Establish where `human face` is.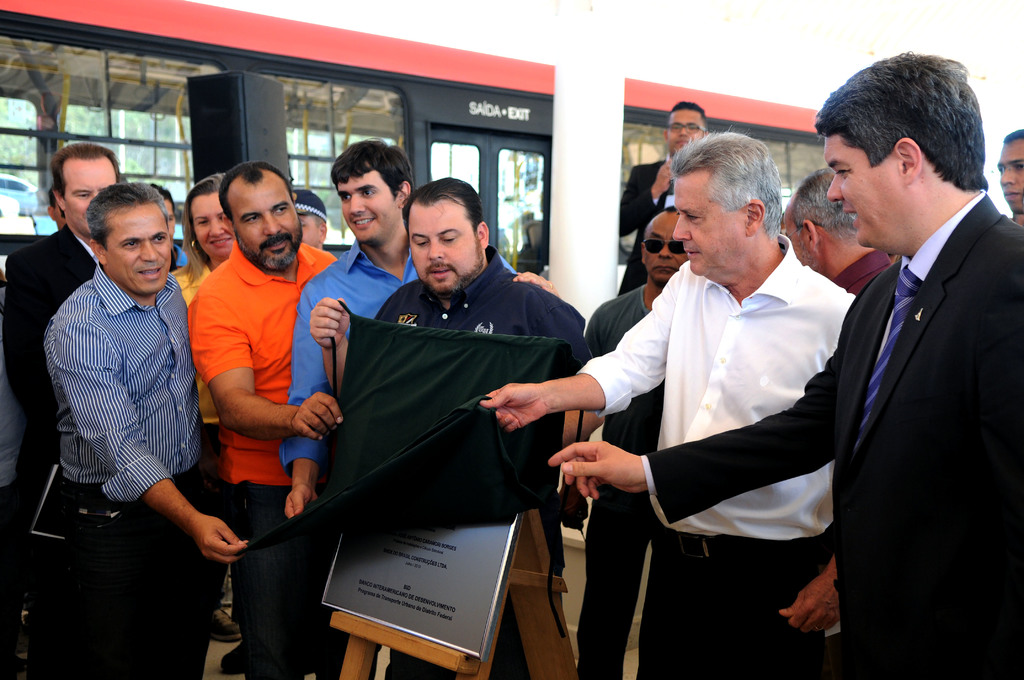
Established at 111,203,172,292.
